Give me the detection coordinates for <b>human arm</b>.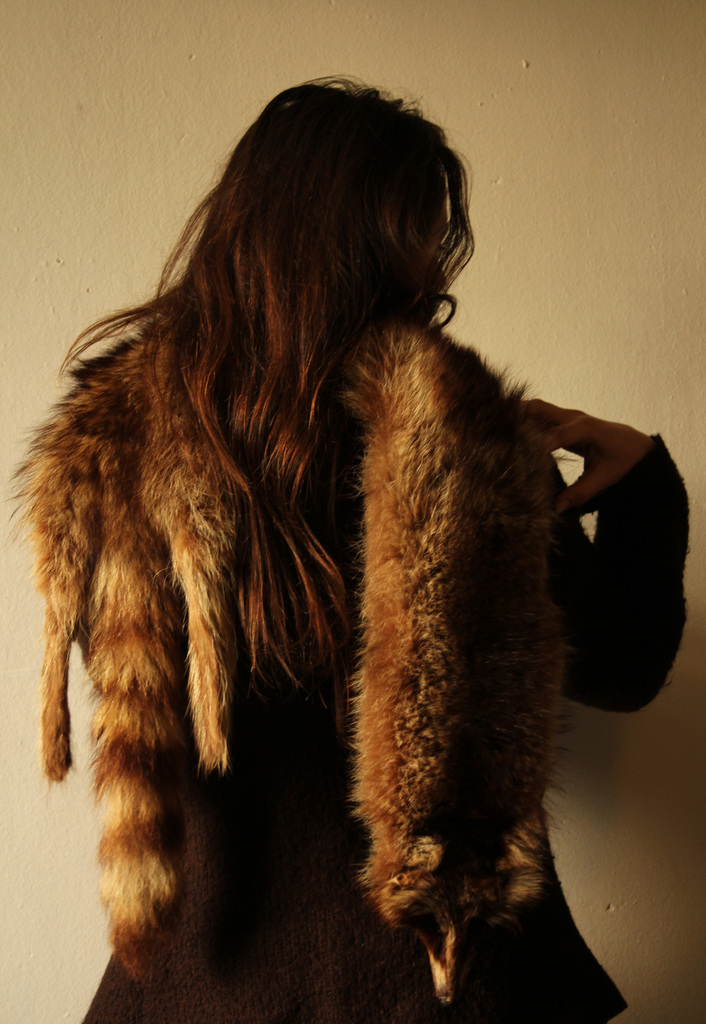
{"x1": 534, "y1": 398, "x2": 687, "y2": 715}.
